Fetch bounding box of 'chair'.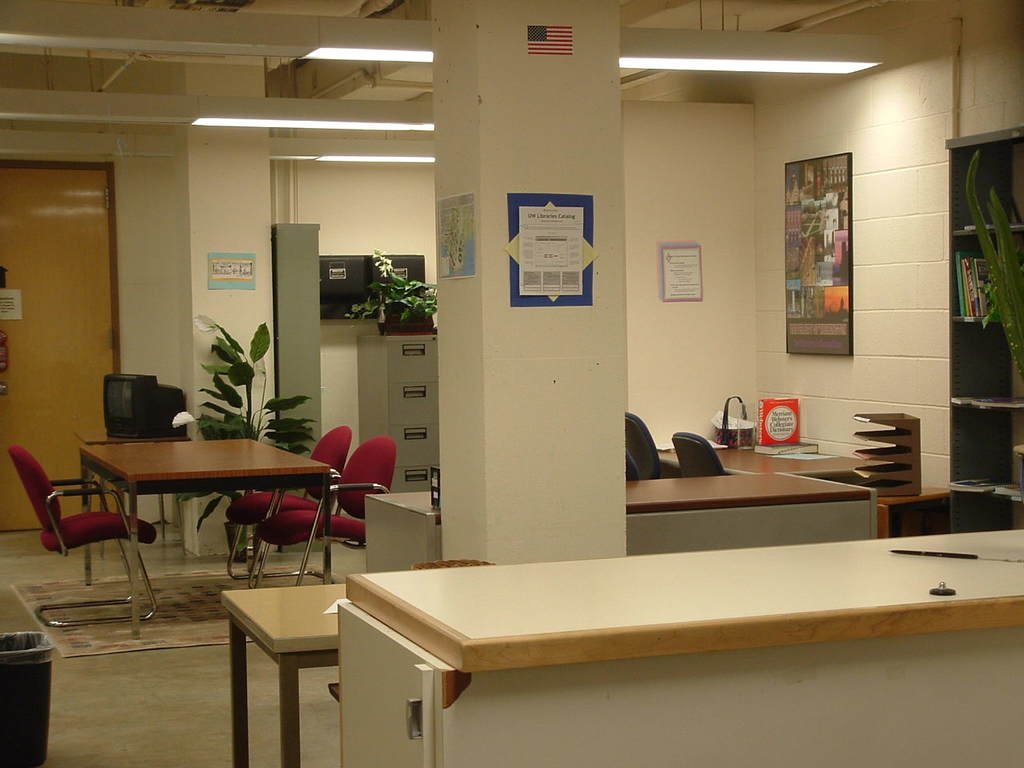
Bbox: box(247, 434, 398, 591).
